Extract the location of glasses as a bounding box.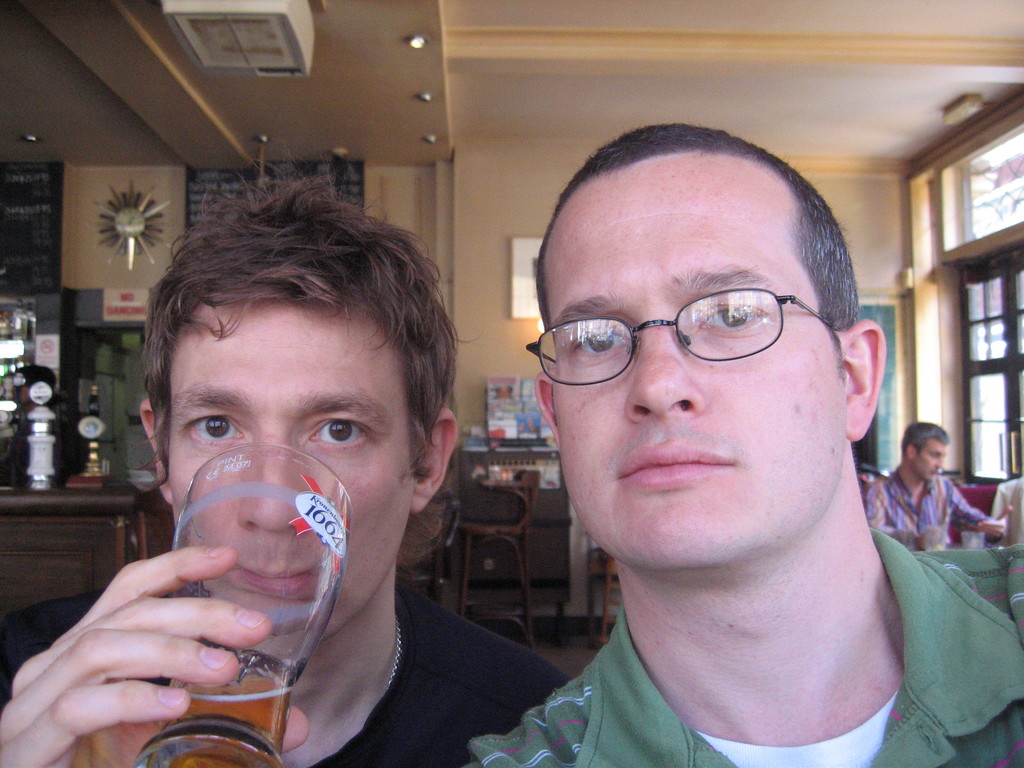
[x1=525, y1=287, x2=850, y2=387].
